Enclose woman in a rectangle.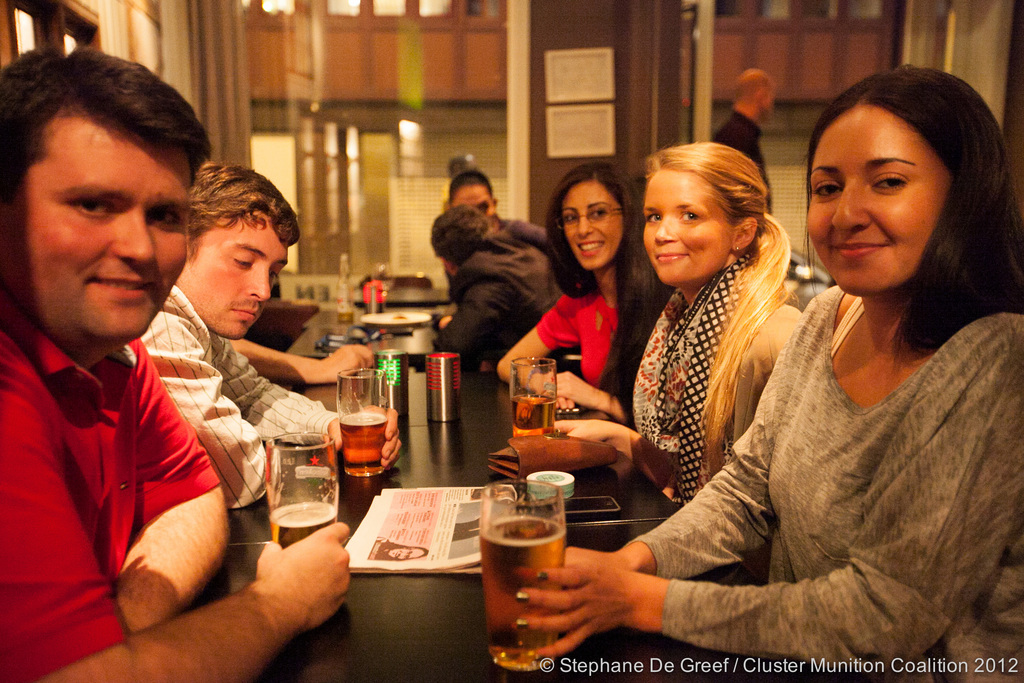
(497, 157, 666, 432).
